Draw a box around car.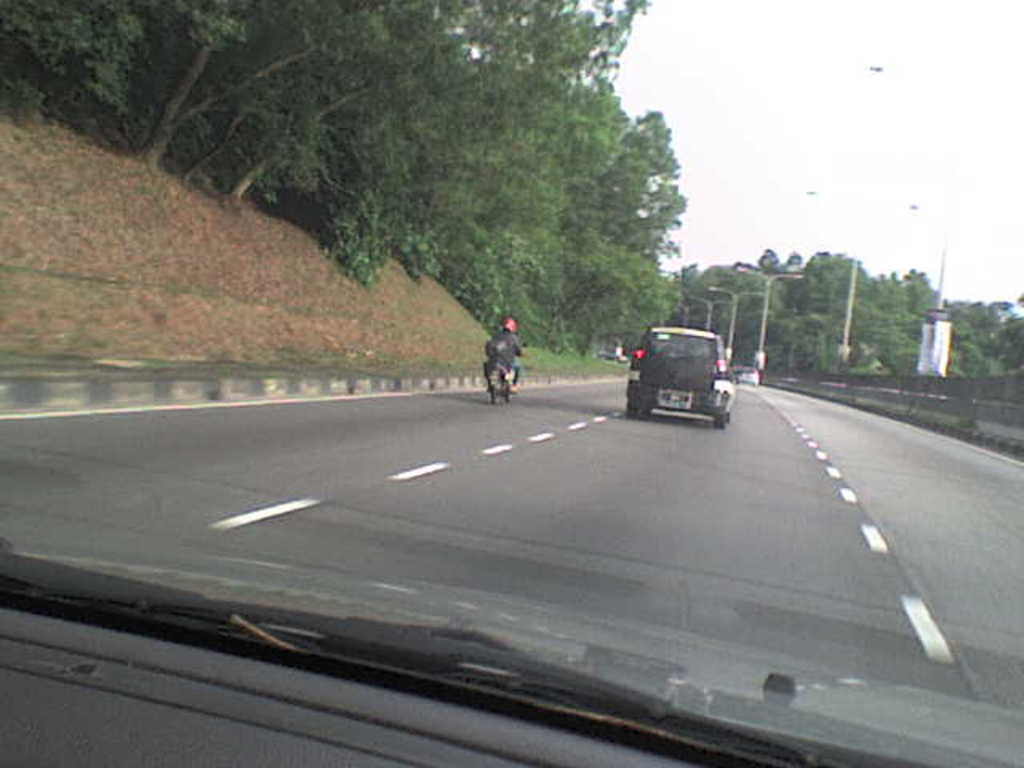
crop(0, 0, 1022, 766).
